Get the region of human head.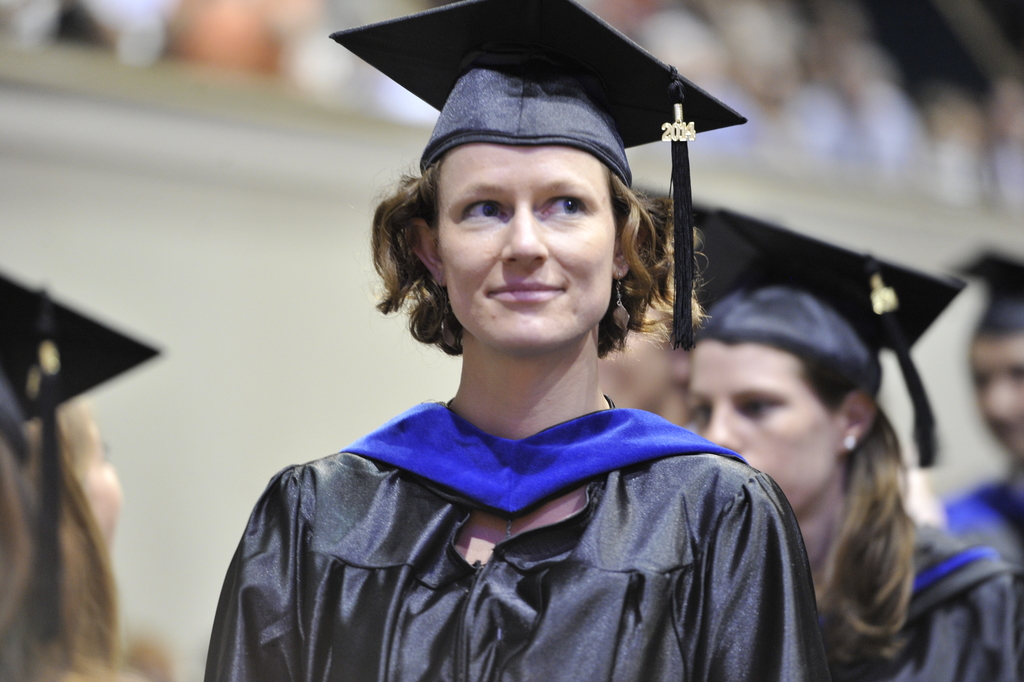
[591,263,705,412].
